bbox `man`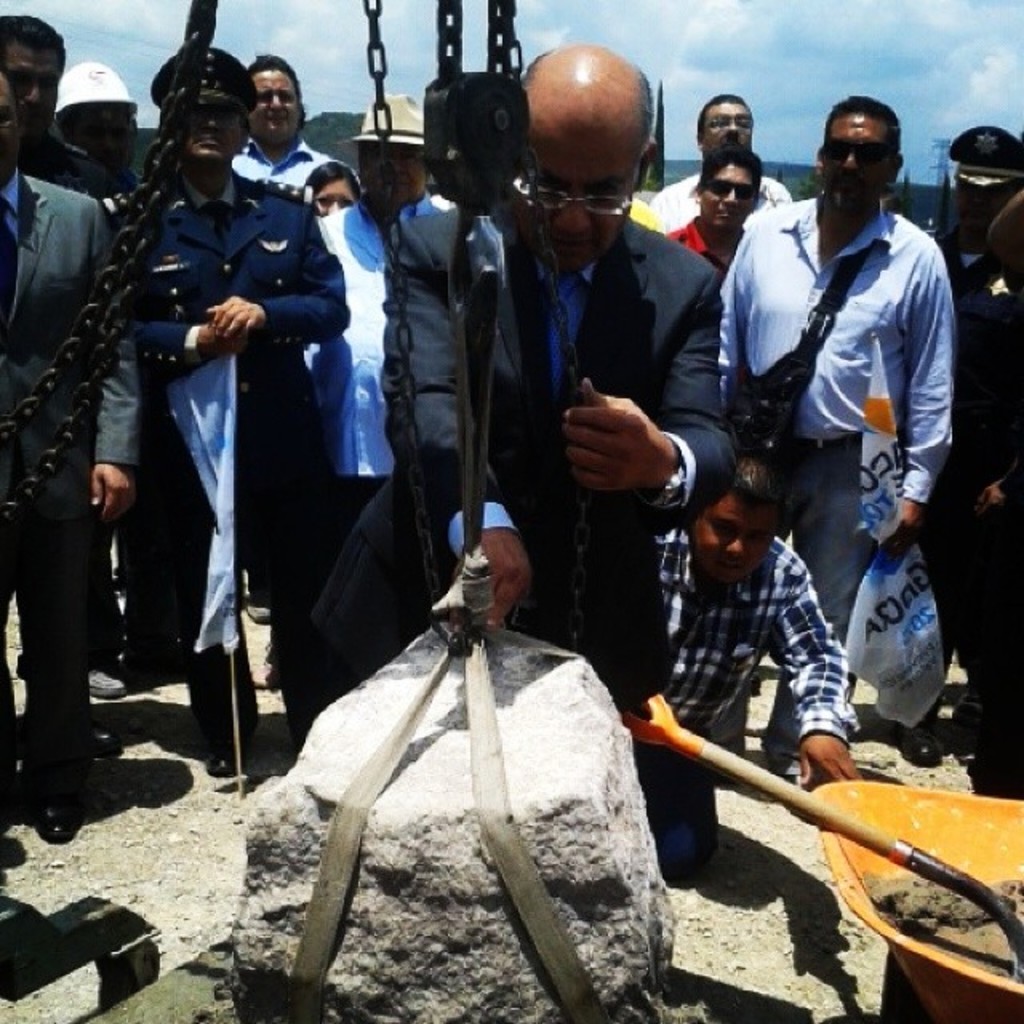
BBox(650, 90, 798, 227)
